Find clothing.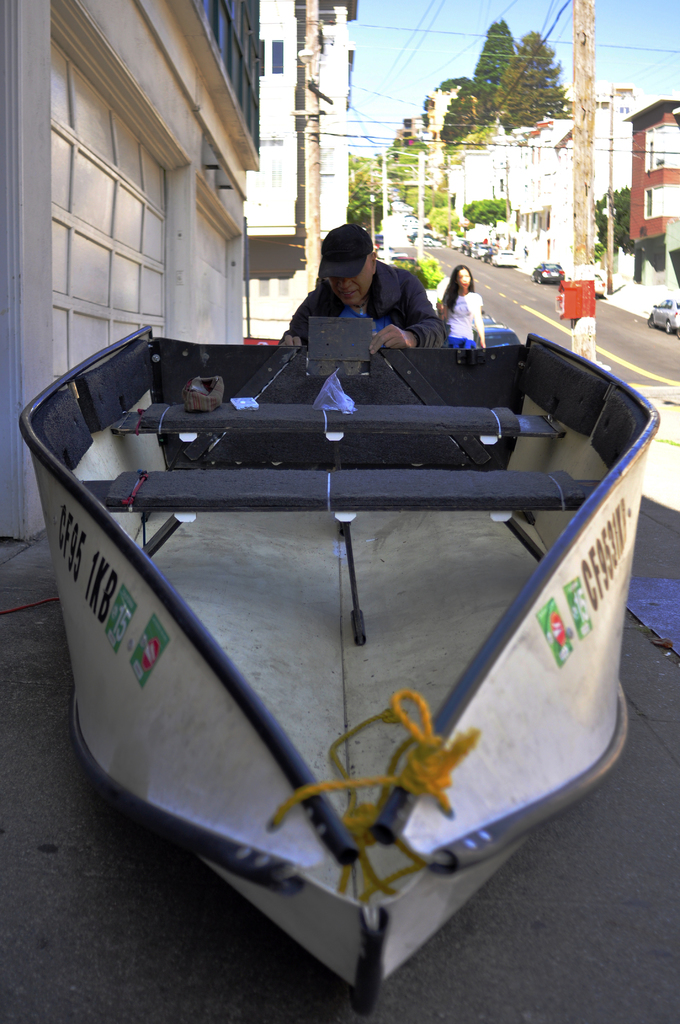
bbox(279, 258, 438, 349).
